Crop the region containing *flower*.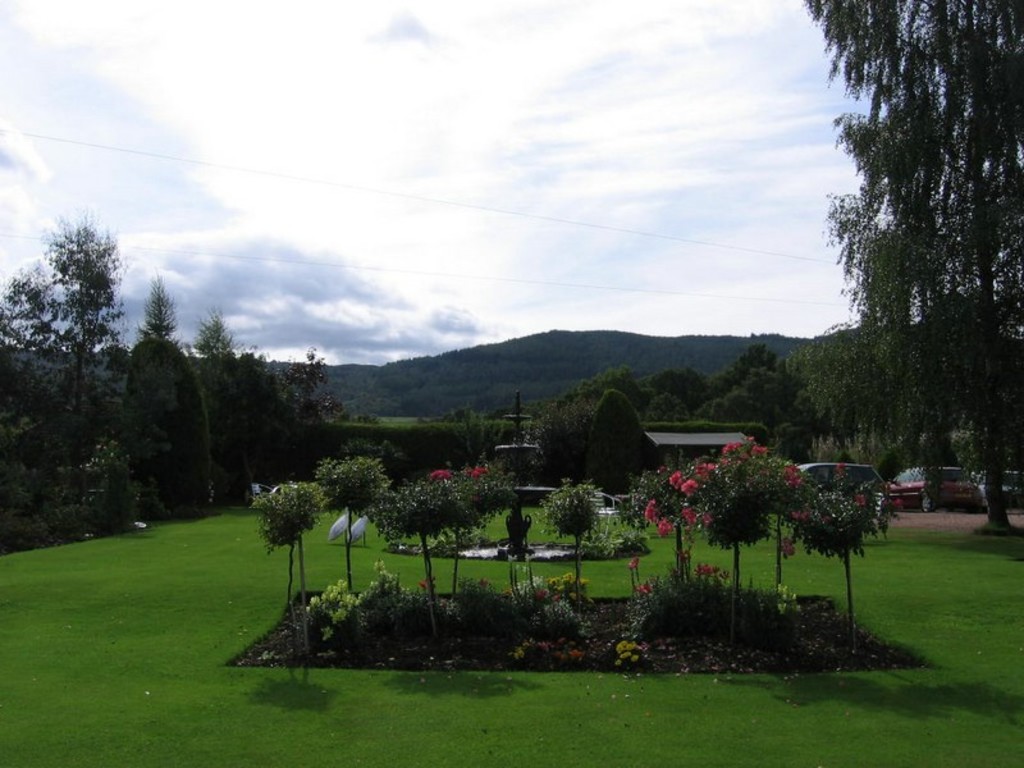
Crop region: region(855, 494, 863, 504).
